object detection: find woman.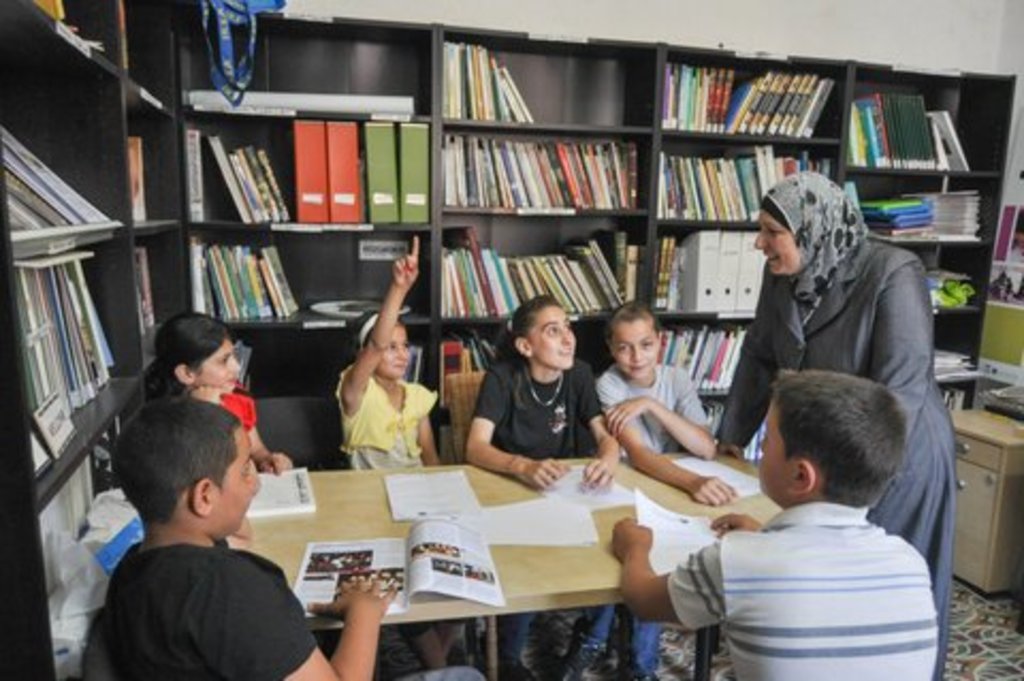
pyautogui.locateOnScreen(465, 290, 627, 679).
